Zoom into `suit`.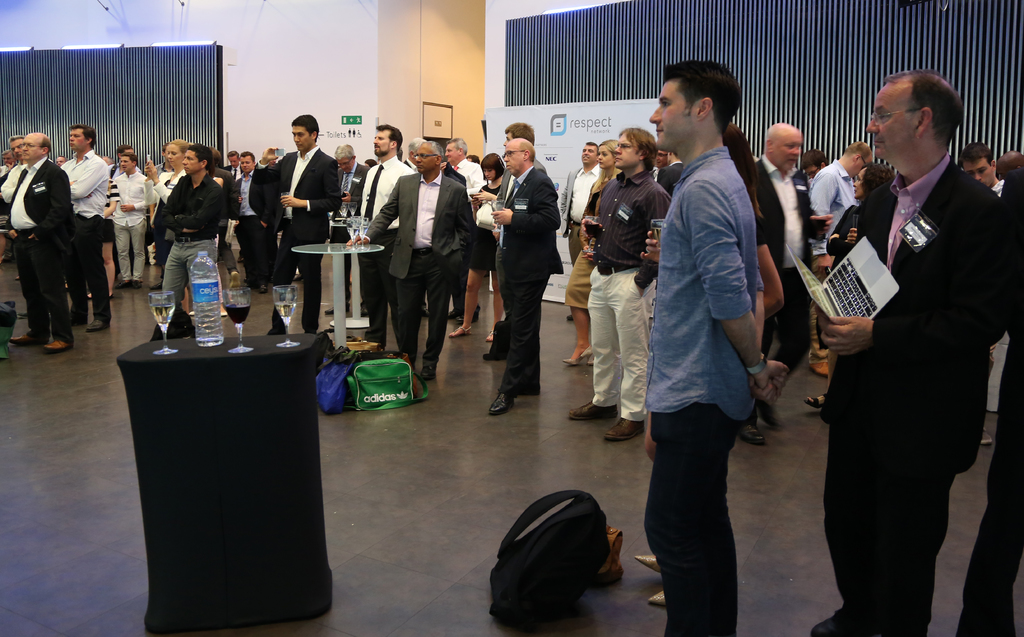
Zoom target: bbox(268, 144, 341, 333).
